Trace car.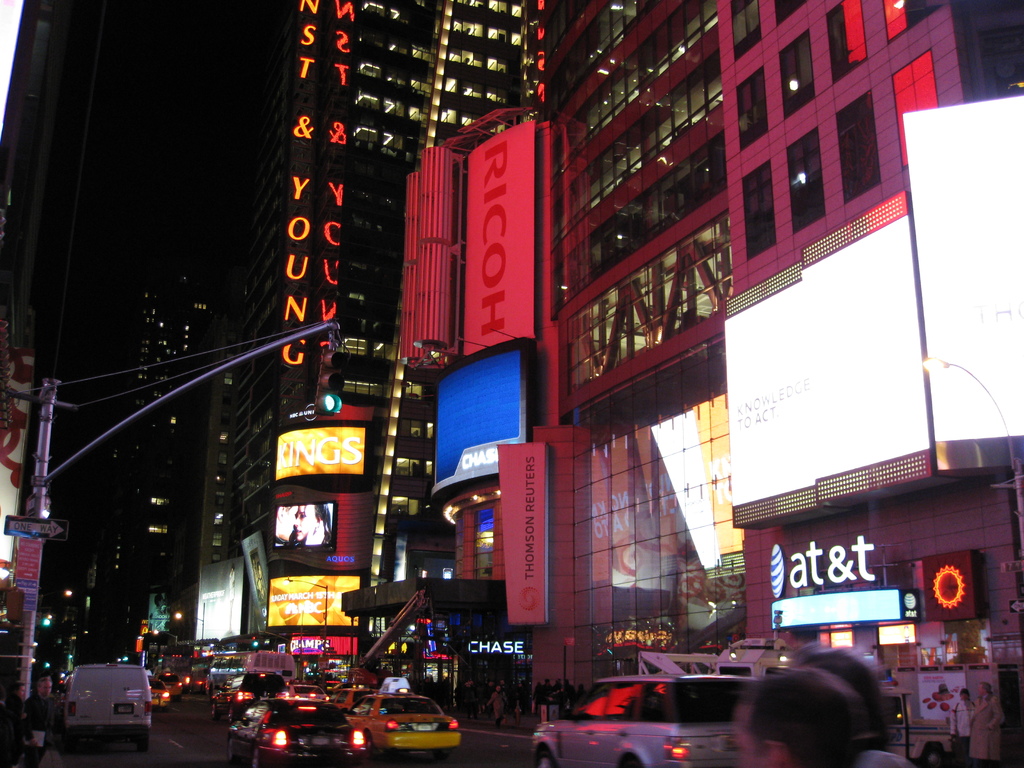
Traced to [left=525, top=672, right=767, bottom=767].
